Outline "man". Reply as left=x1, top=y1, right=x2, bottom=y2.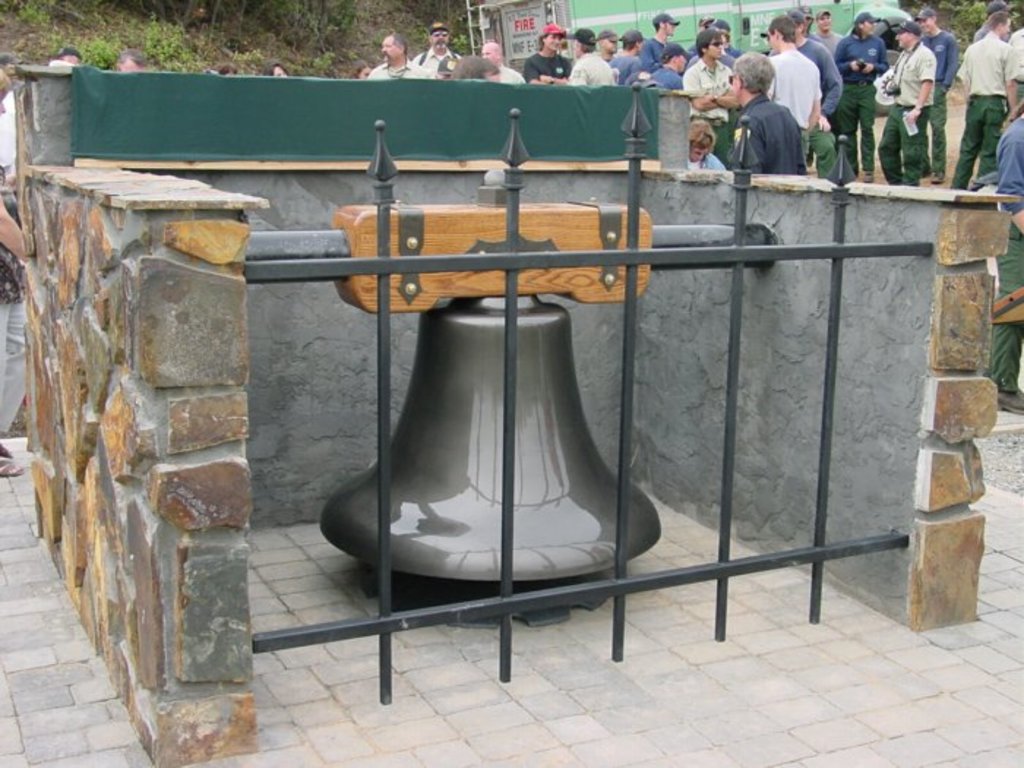
left=952, top=7, right=1015, bottom=190.
